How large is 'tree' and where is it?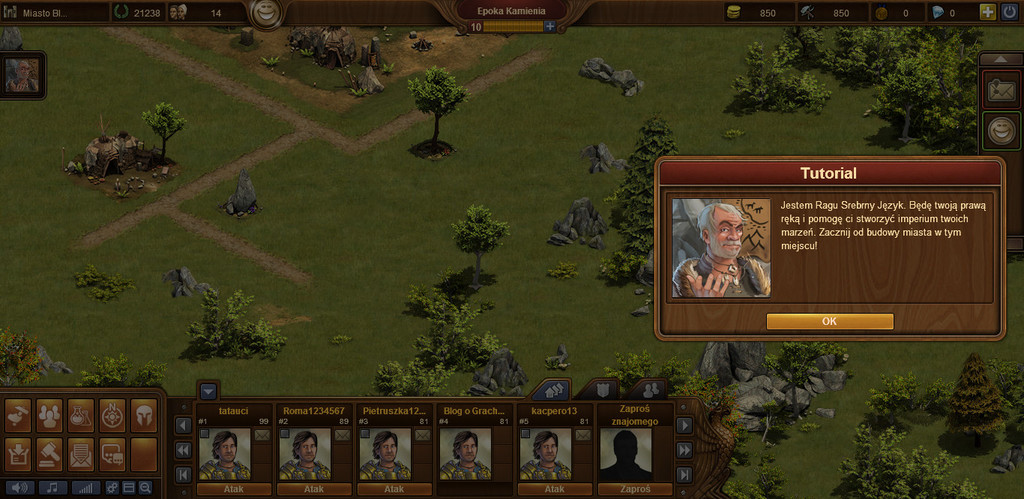
Bounding box: x1=759 y1=341 x2=848 y2=420.
